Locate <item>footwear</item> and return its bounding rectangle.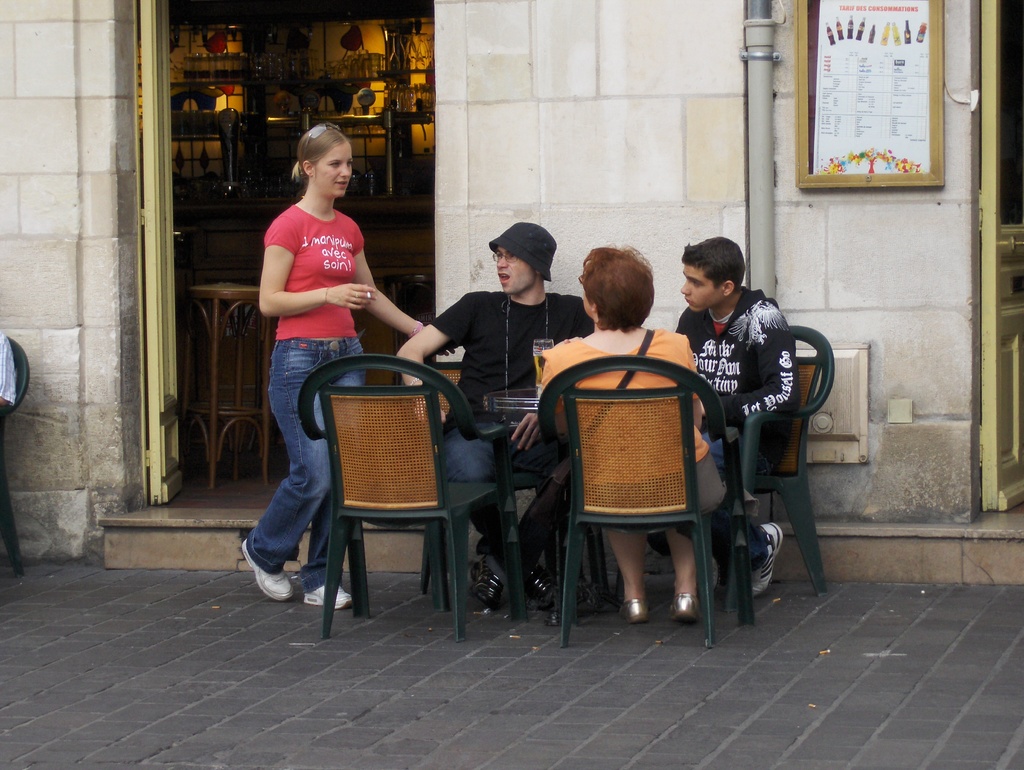
BBox(666, 593, 701, 629).
